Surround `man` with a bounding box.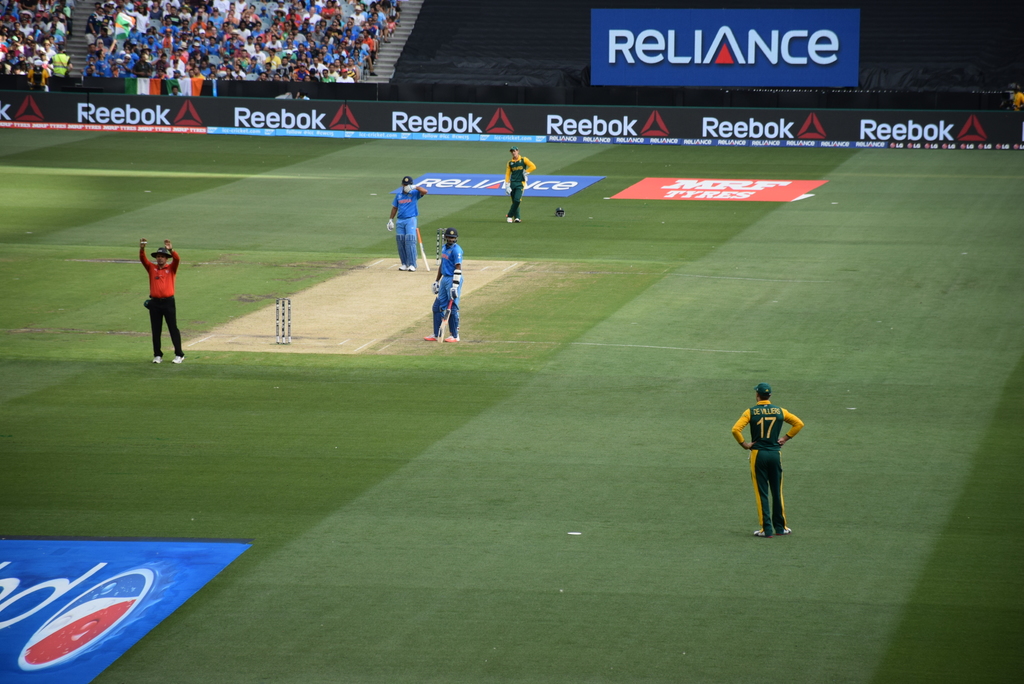
detection(380, 176, 429, 273).
